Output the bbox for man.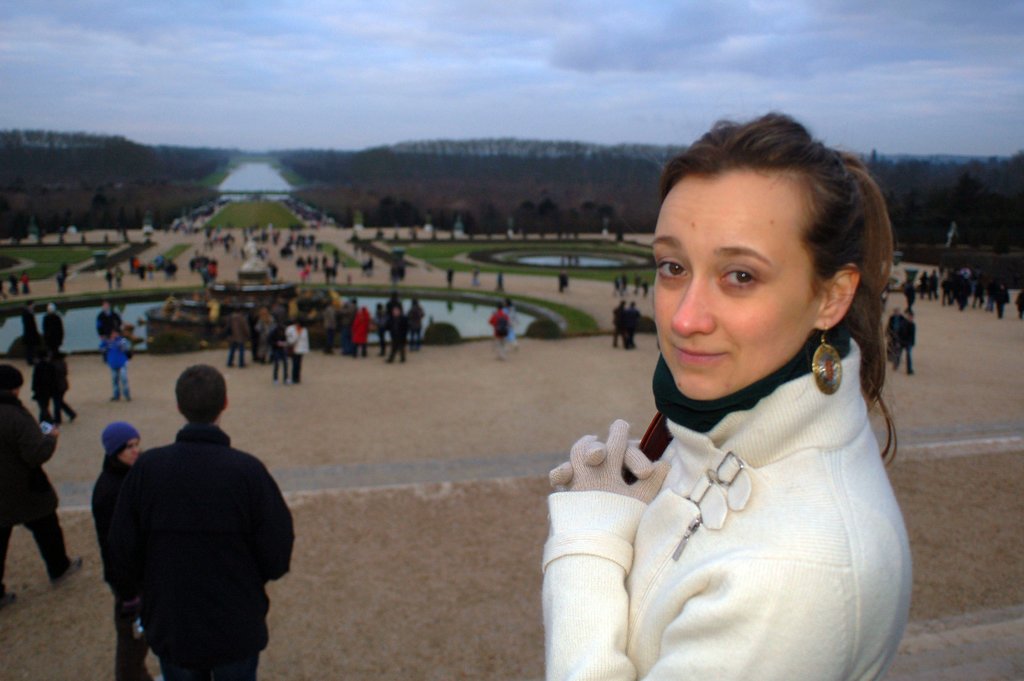
[x1=78, y1=363, x2=304, y2=680].
